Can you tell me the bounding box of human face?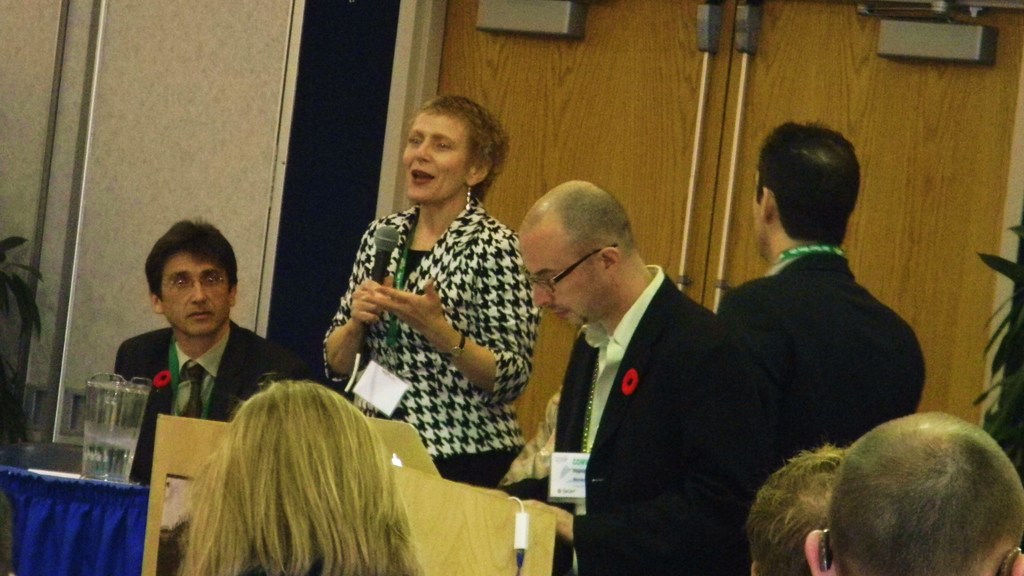
x1=158, y1=247, x2=232, y2=335.
